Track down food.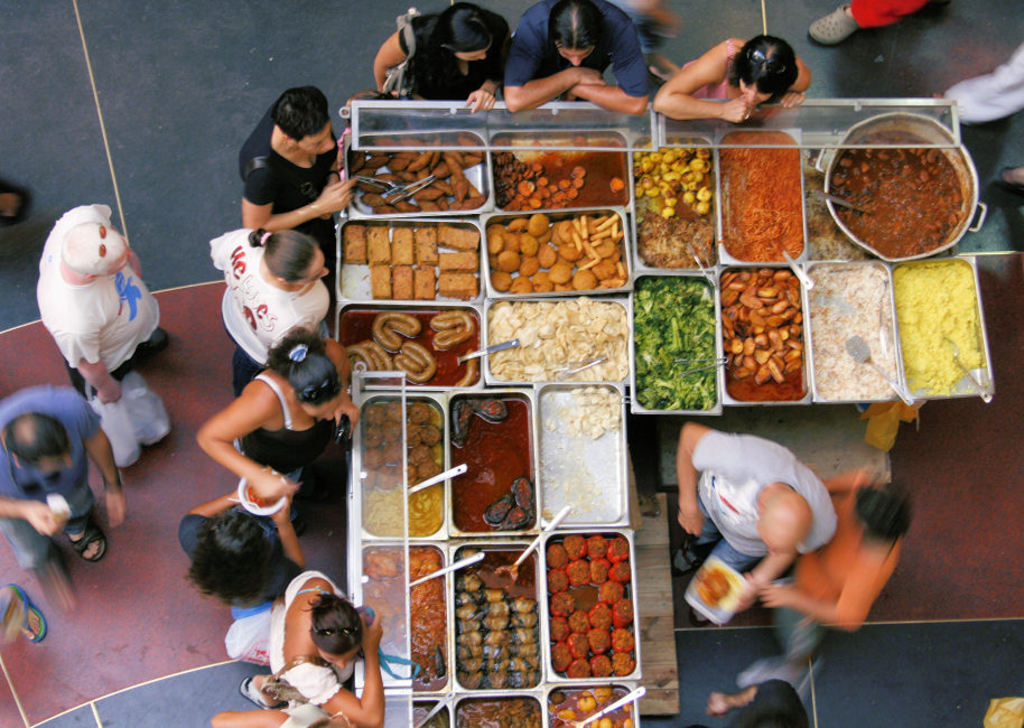
Tracked to (564,533,589,561).
